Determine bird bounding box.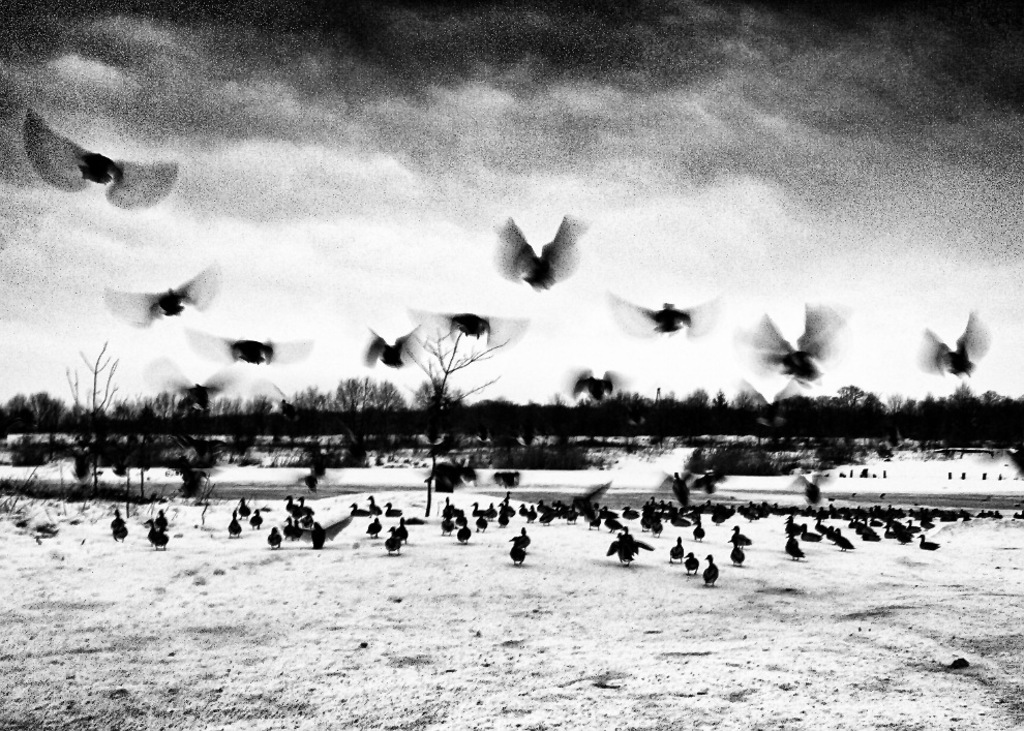
Determined: crop(472, 499, 491, 518).
